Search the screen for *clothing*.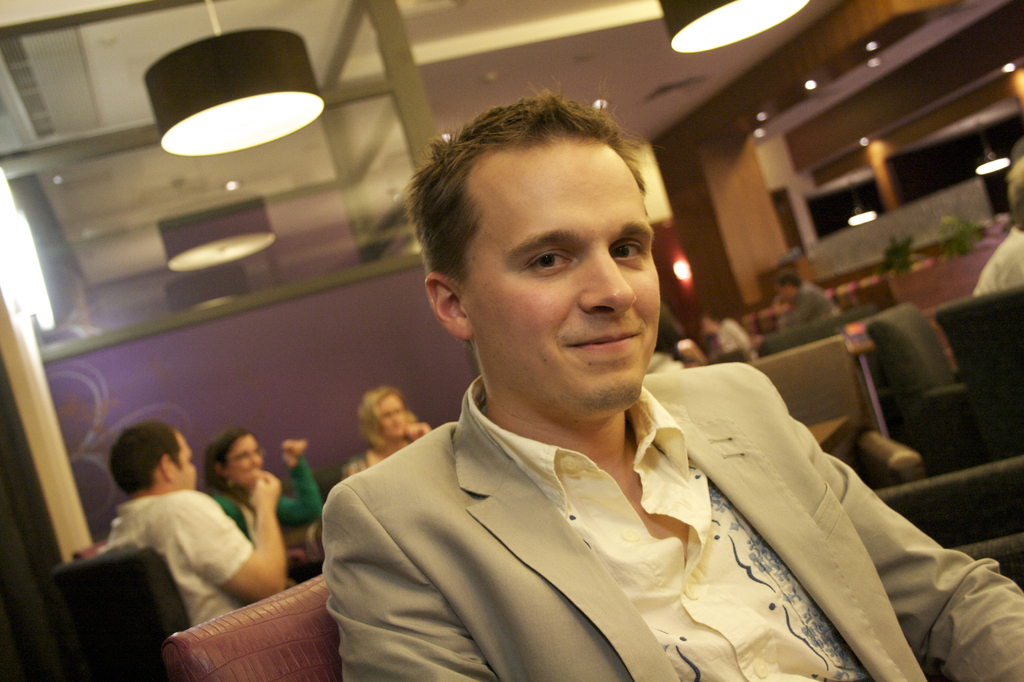
Found at l=760, t=280, r=848, b=351.
